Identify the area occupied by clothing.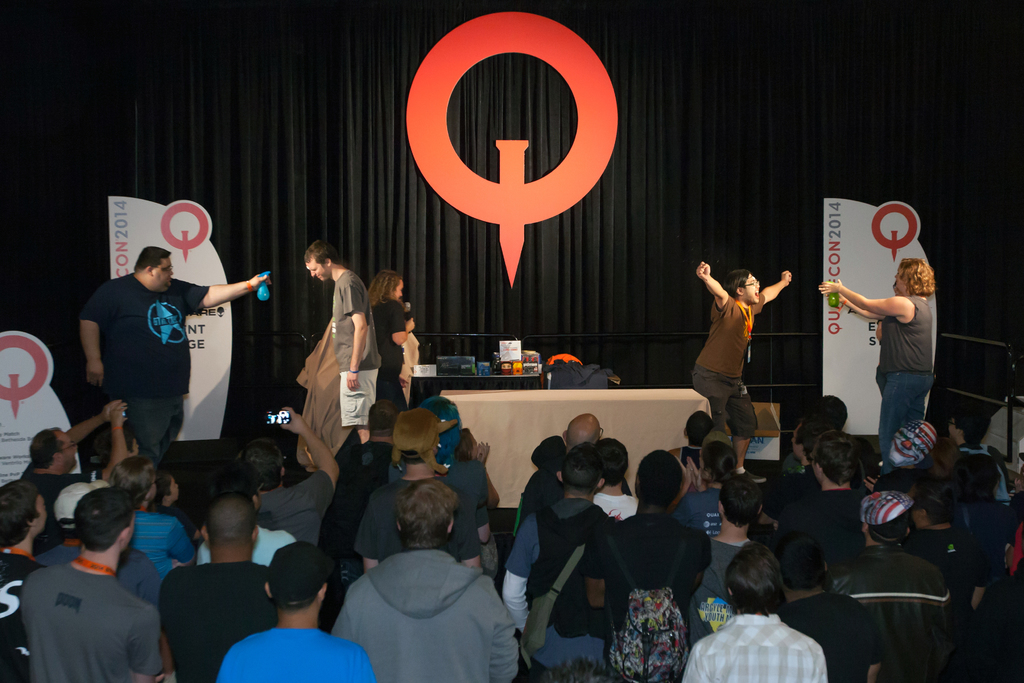
Area: detection(326, 268, 378, 422).
